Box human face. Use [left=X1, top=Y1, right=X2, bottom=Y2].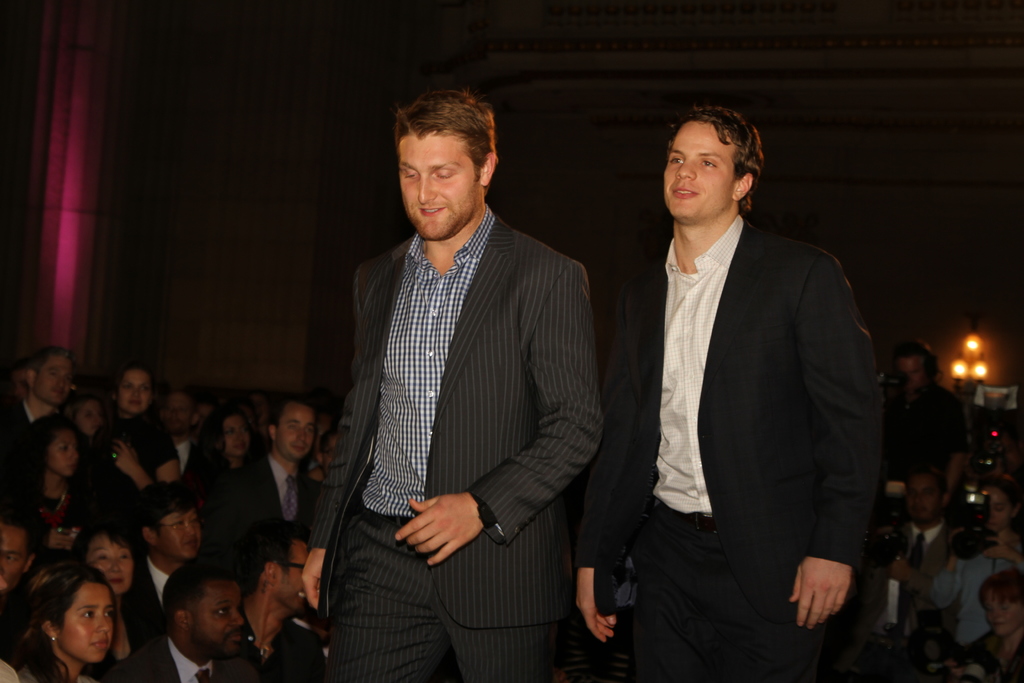
[left=982, top=489, right=1014, bottom=532].
